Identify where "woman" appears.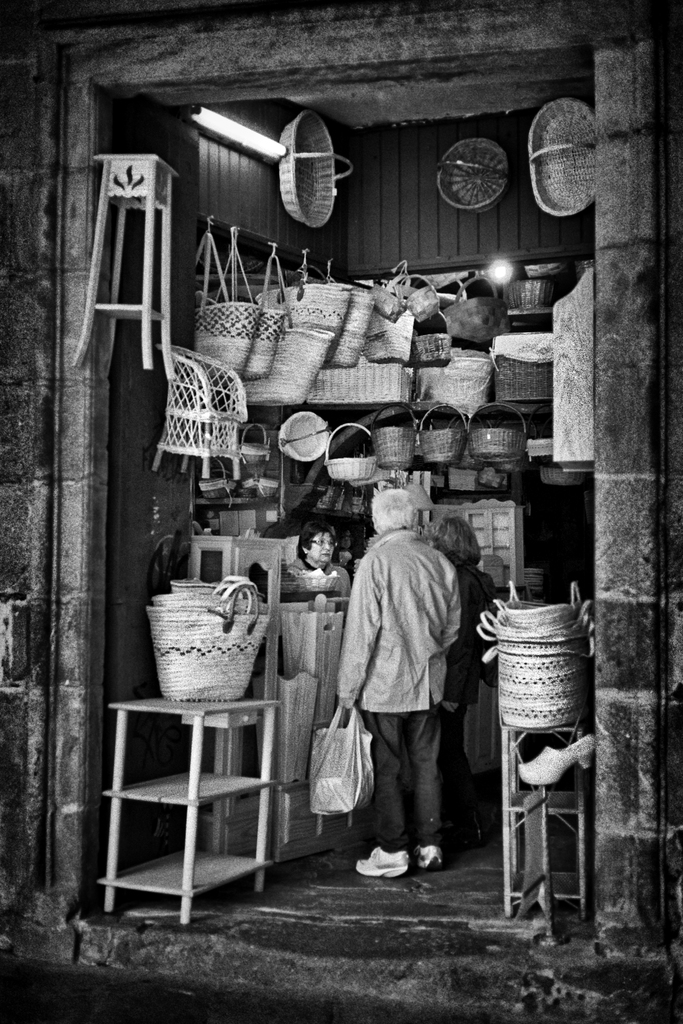
Appears at box(420, 516, 493, 851).
